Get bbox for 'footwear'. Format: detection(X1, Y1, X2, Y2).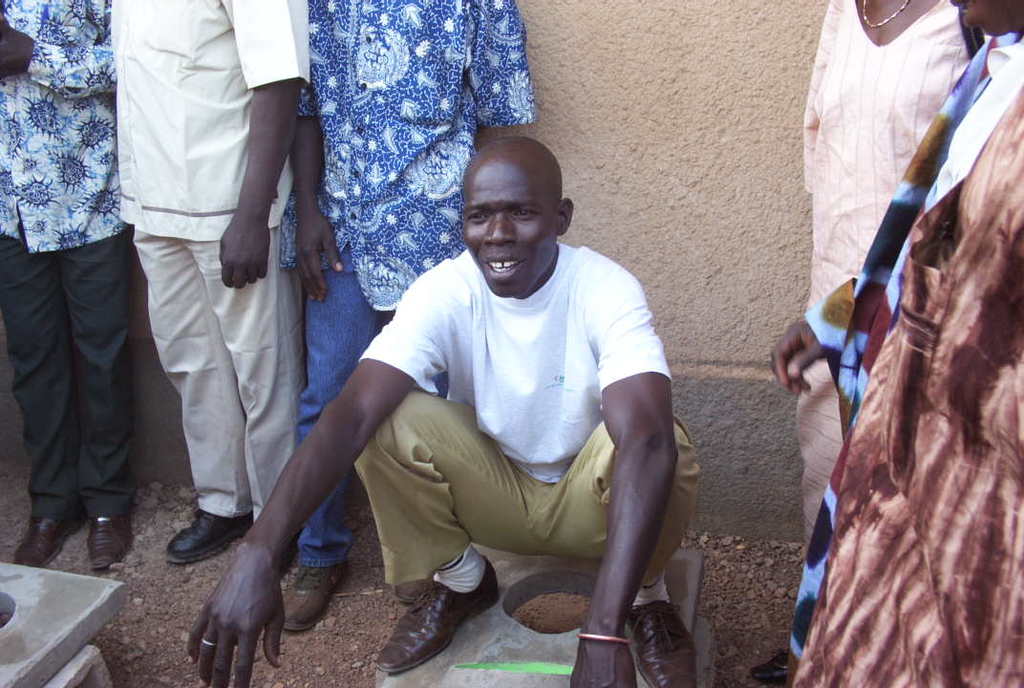
detection(288, 556, 348, 632).
